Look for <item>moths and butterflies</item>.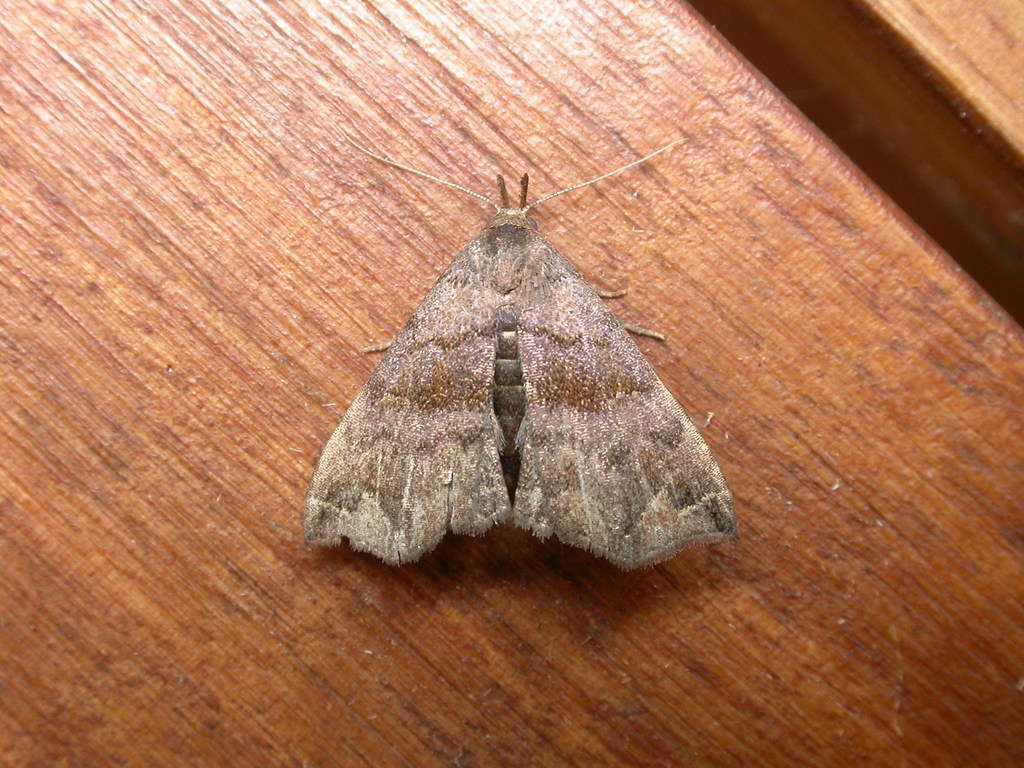
Found: (292,130,752,573).
